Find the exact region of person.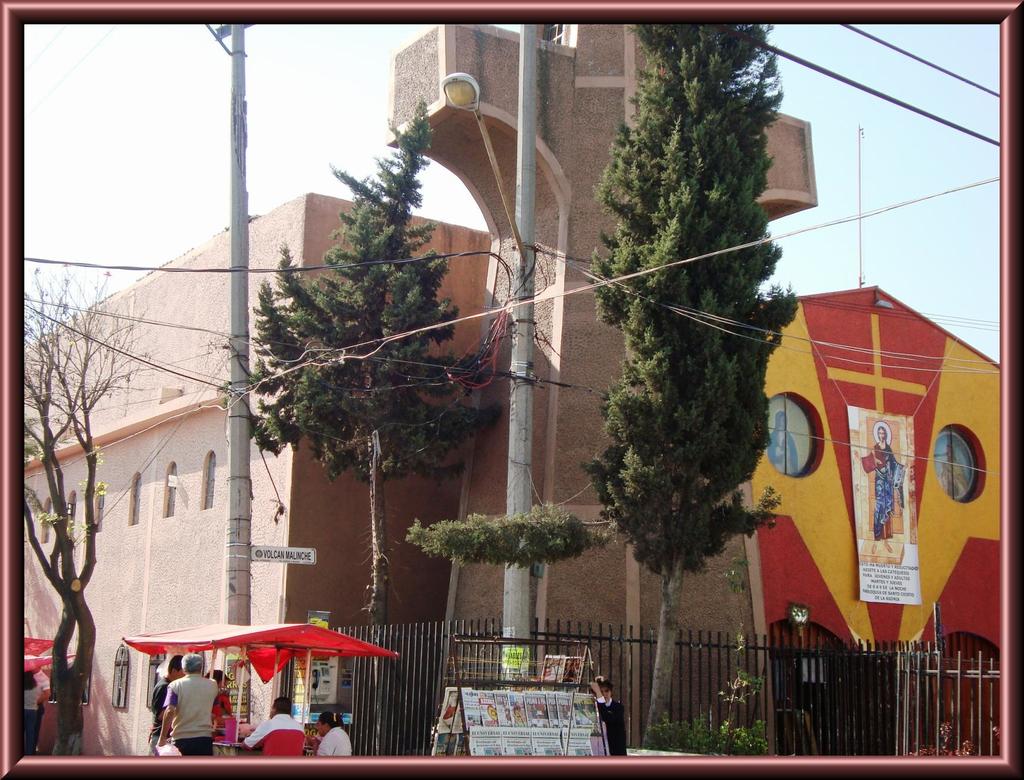
Exact region: x1=868, y1=428, x2=908, y2=549.
